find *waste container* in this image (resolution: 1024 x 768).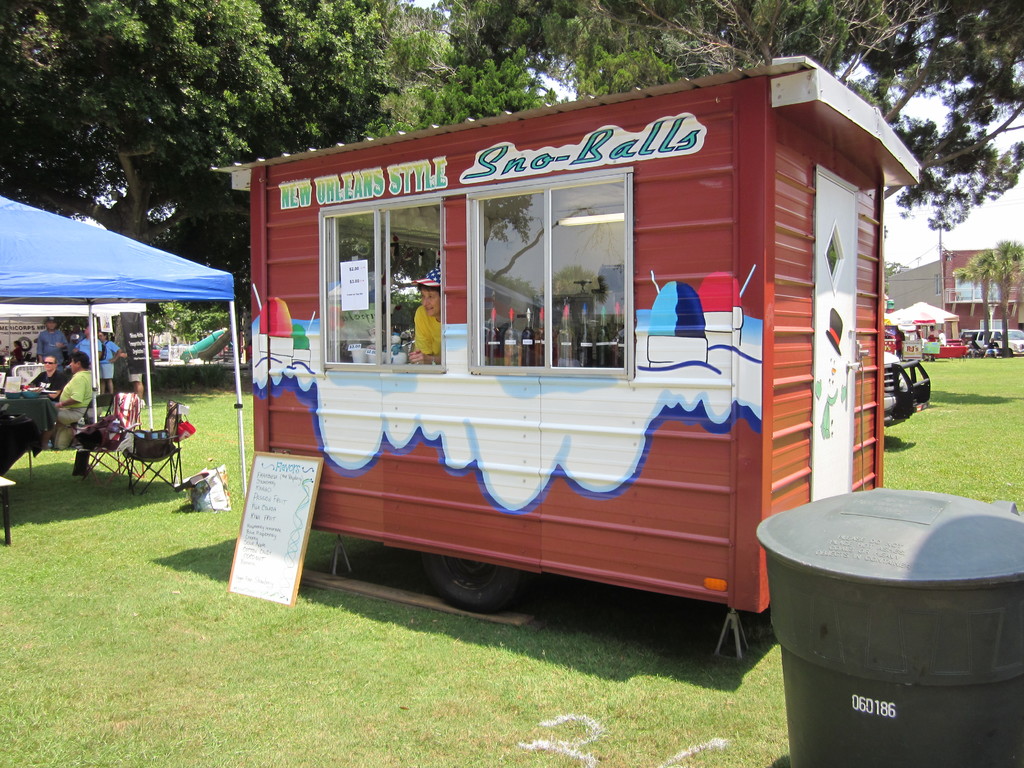
bbox(755, 484, 1014, 761).
